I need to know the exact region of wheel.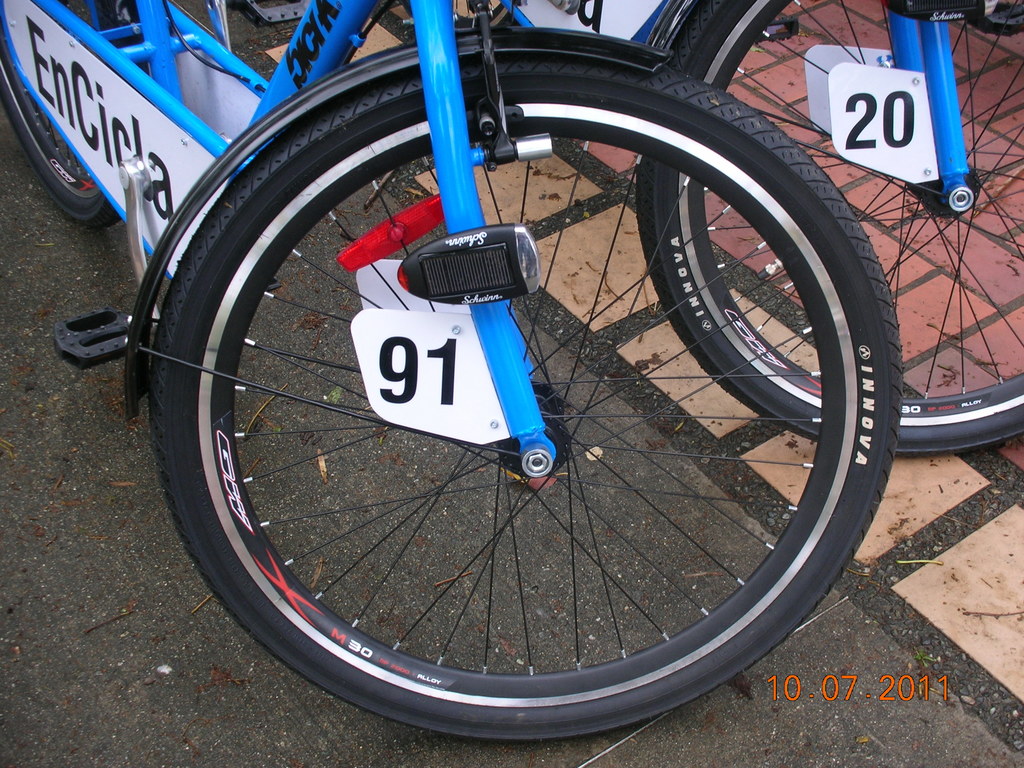
Region: box=[151, 53, 906, 737].
